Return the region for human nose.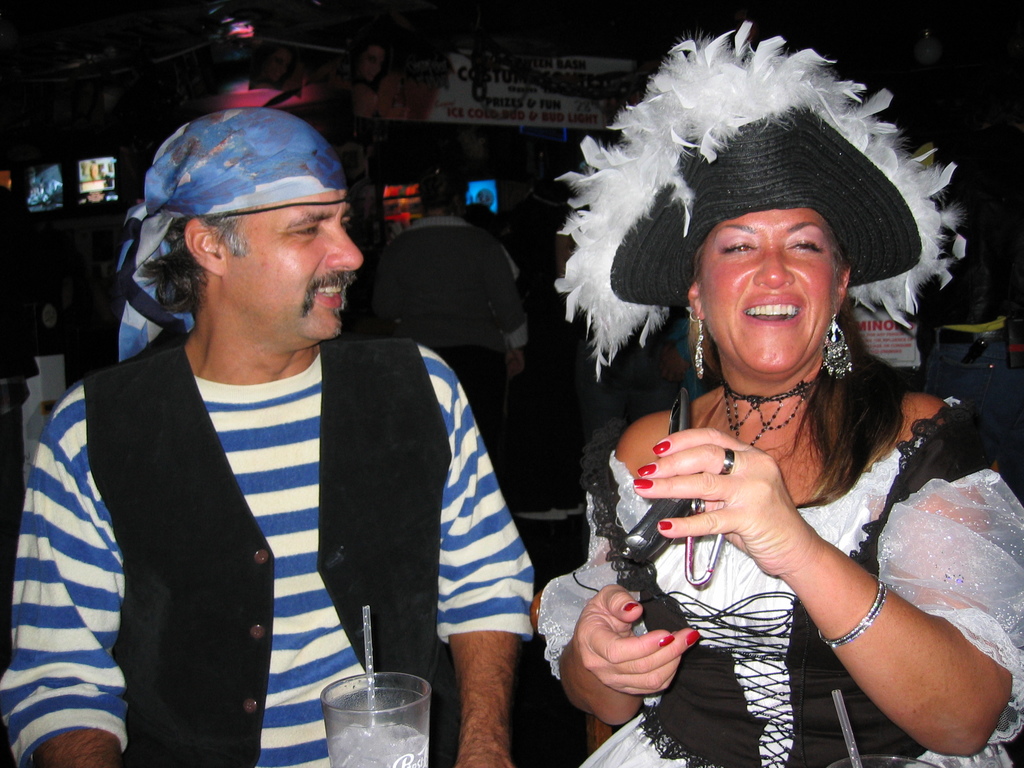
<region>328, 226, 364, 271</region>.
